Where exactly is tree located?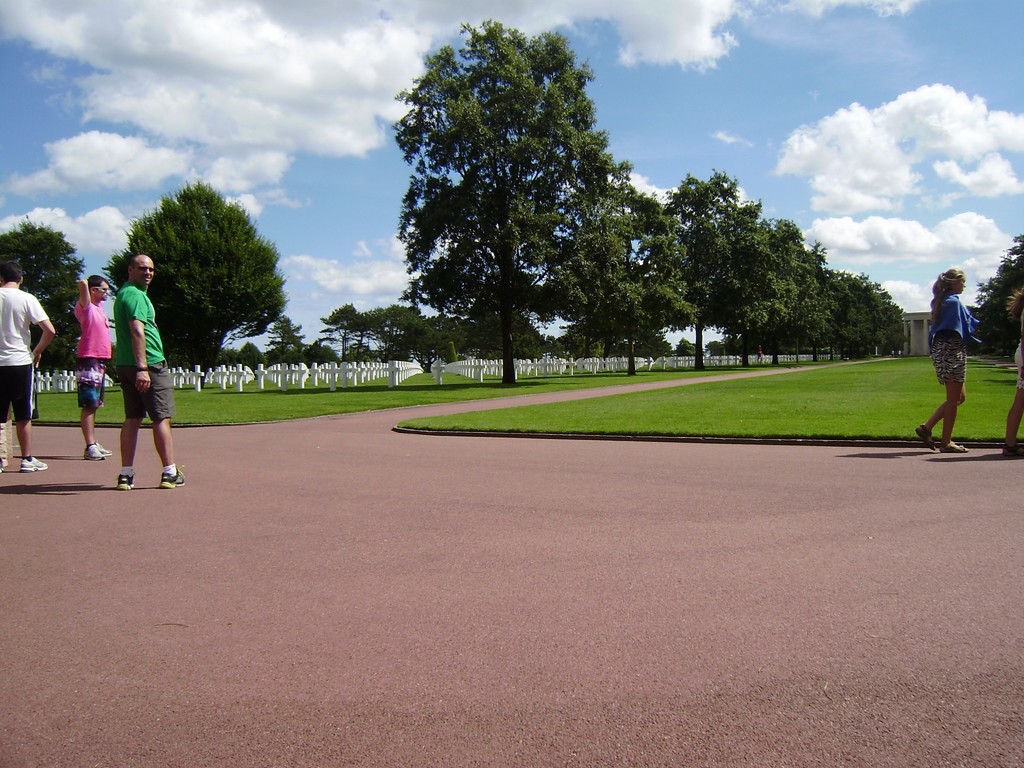
Its bounding box is bbox=[388, 10, 620, 386].
